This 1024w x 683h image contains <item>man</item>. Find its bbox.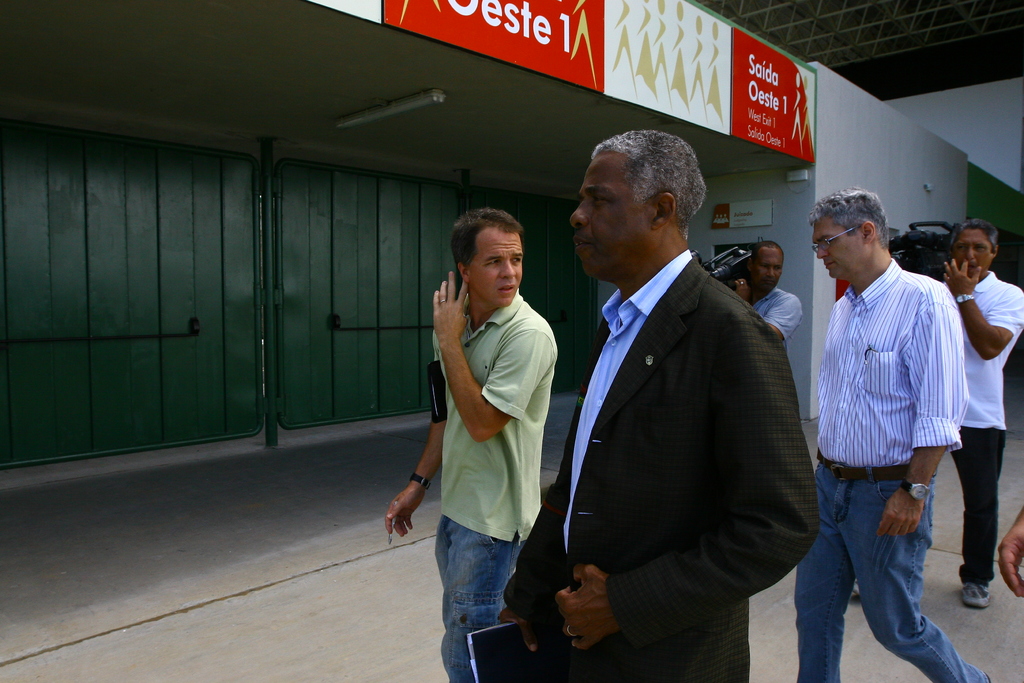
[x1=996, y1=508, x2=1023, y2=598].
